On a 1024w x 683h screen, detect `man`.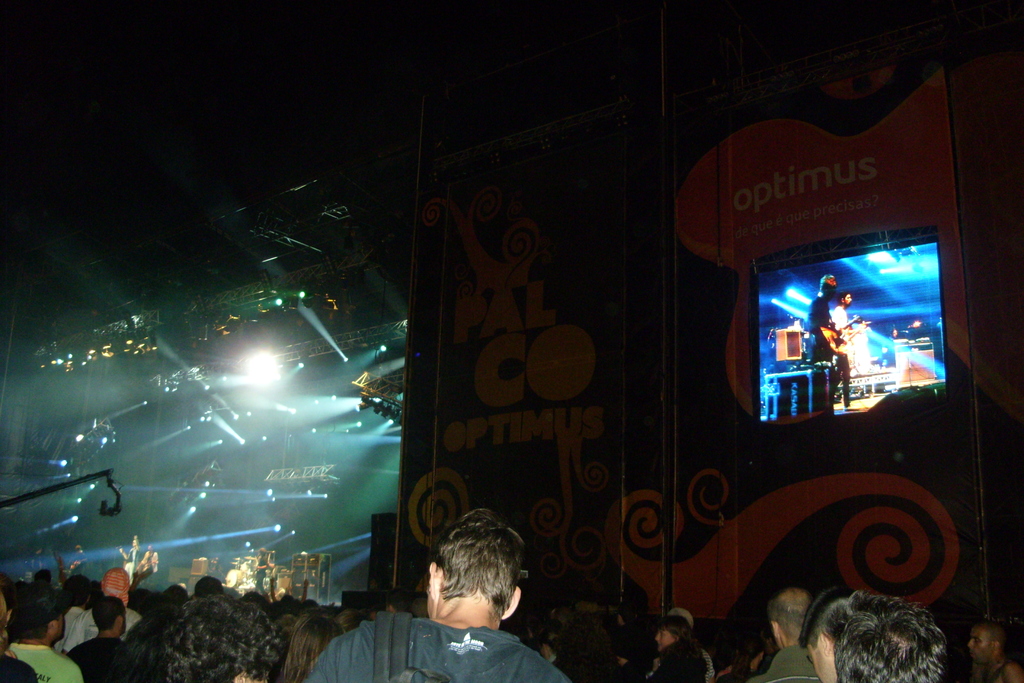
BBox(383, 592, 410, 614).
